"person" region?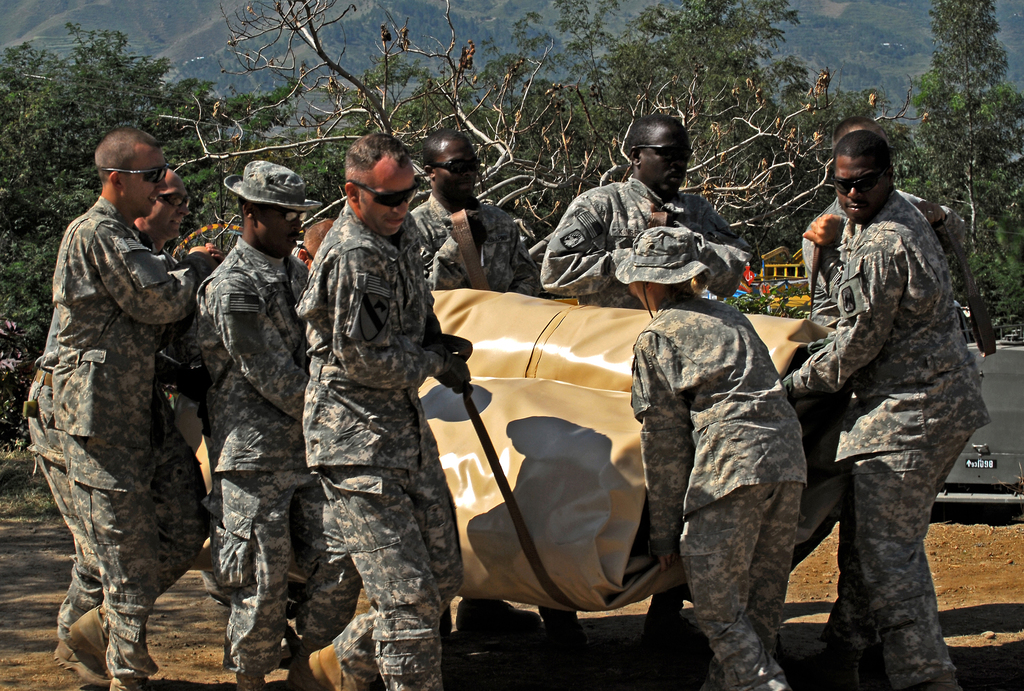
Rect(413, 121, 544, 298)
